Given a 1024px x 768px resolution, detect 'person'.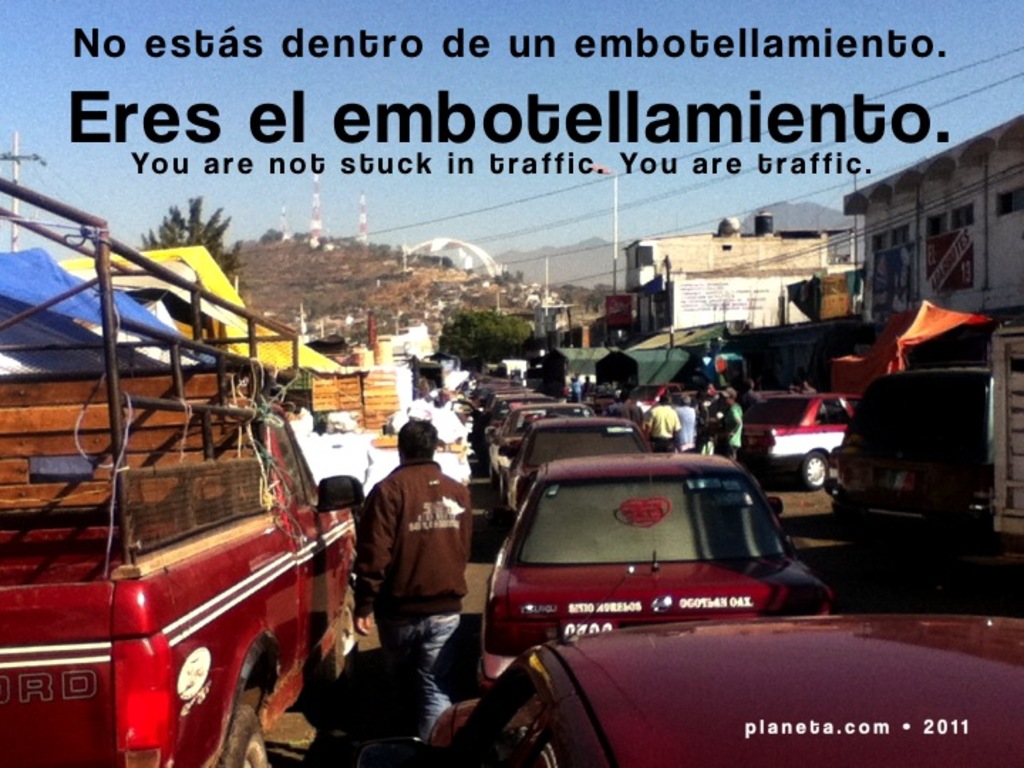
[x1=565, y1=373, x2=579, y2=393].
